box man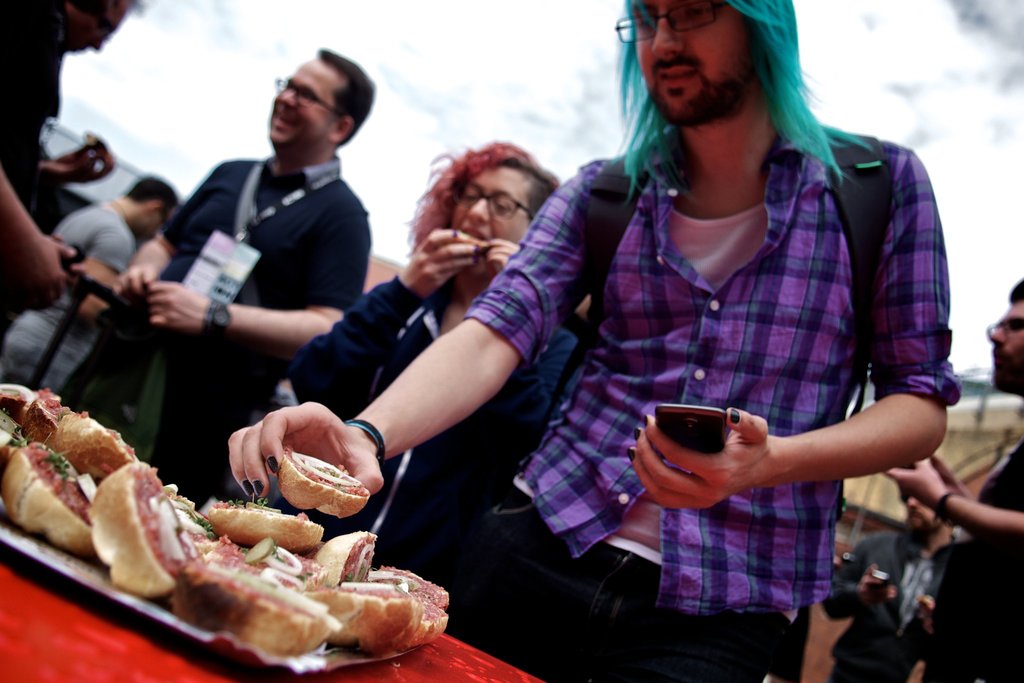
<region>881, 279, 1023, 682</region>
